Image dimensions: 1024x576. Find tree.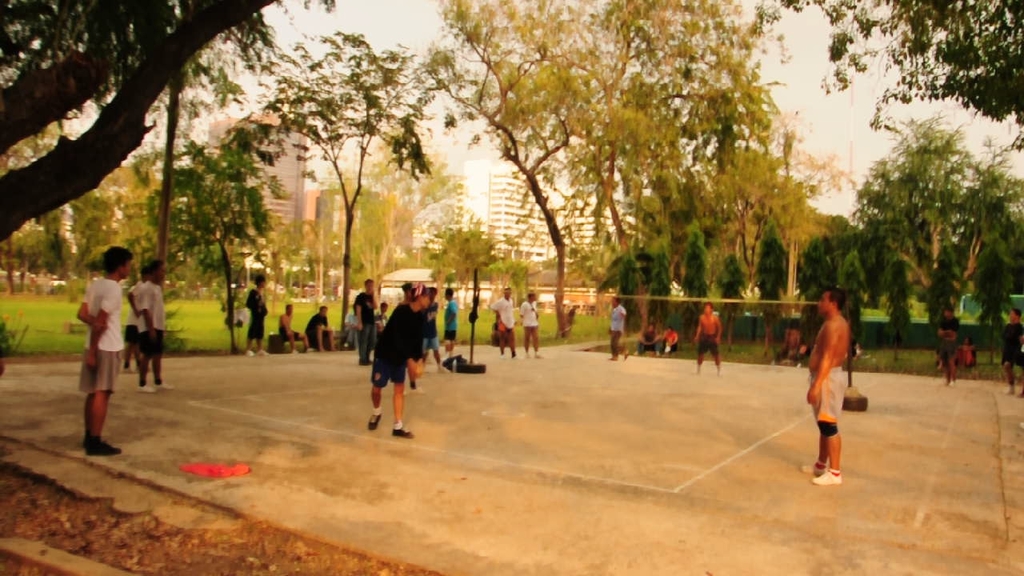
detection(776, 0, 1023, 164).
